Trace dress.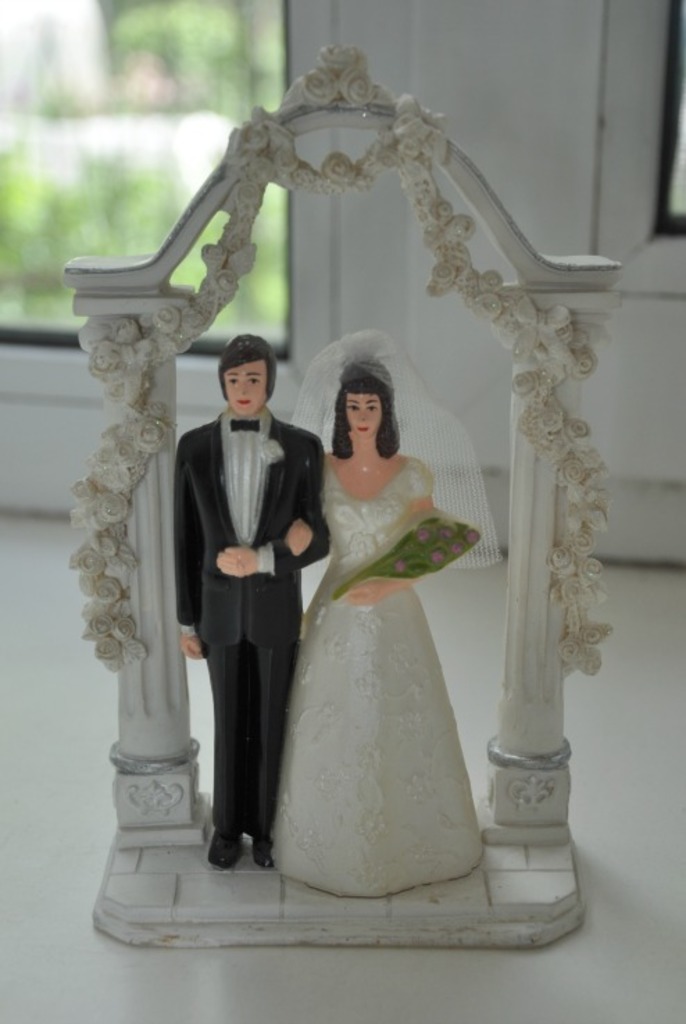
Traced to {"left": 272, "top": 459, "right": 486, "bottom": 903}.
